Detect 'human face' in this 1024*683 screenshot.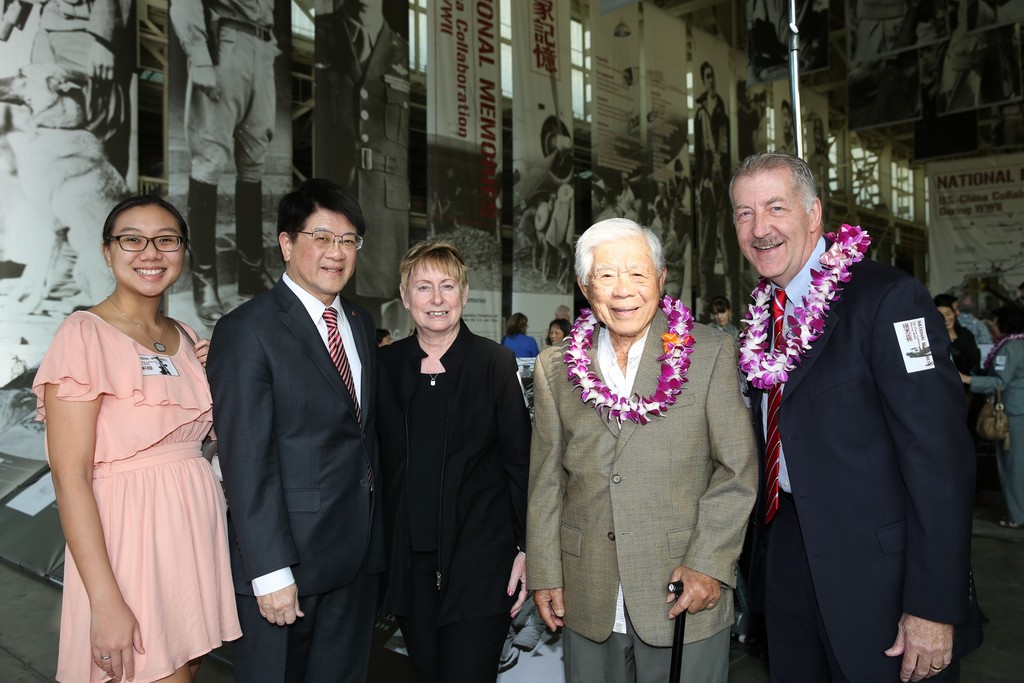
Detection: bbox=[732, 174, 809, 274].
